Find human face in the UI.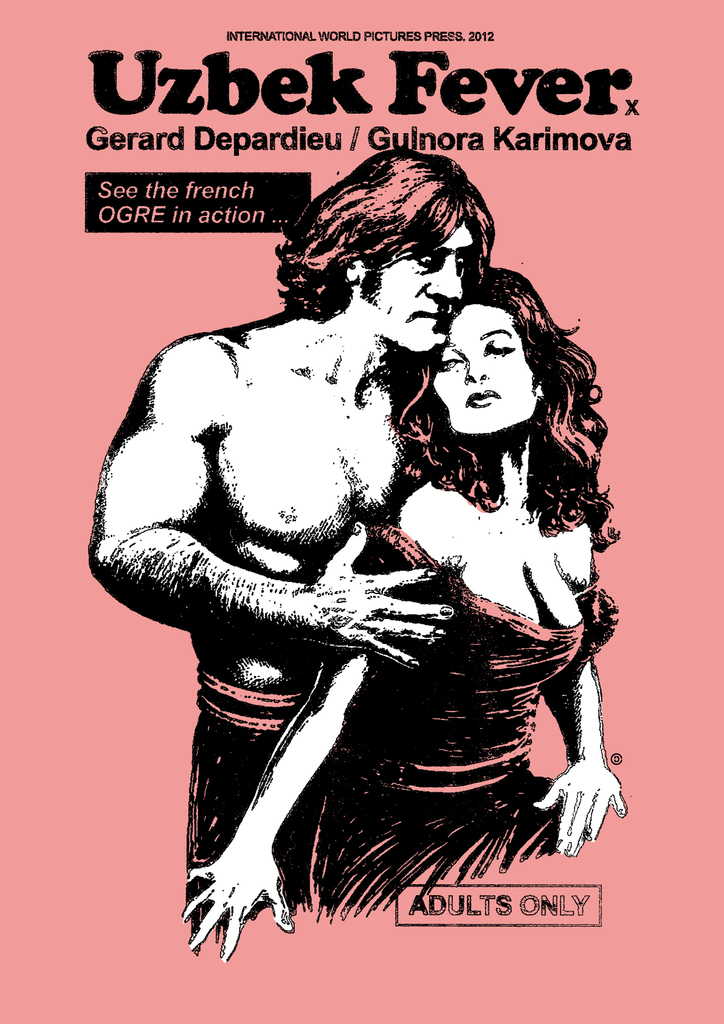
UI element at (431, 302, 540, 433).
